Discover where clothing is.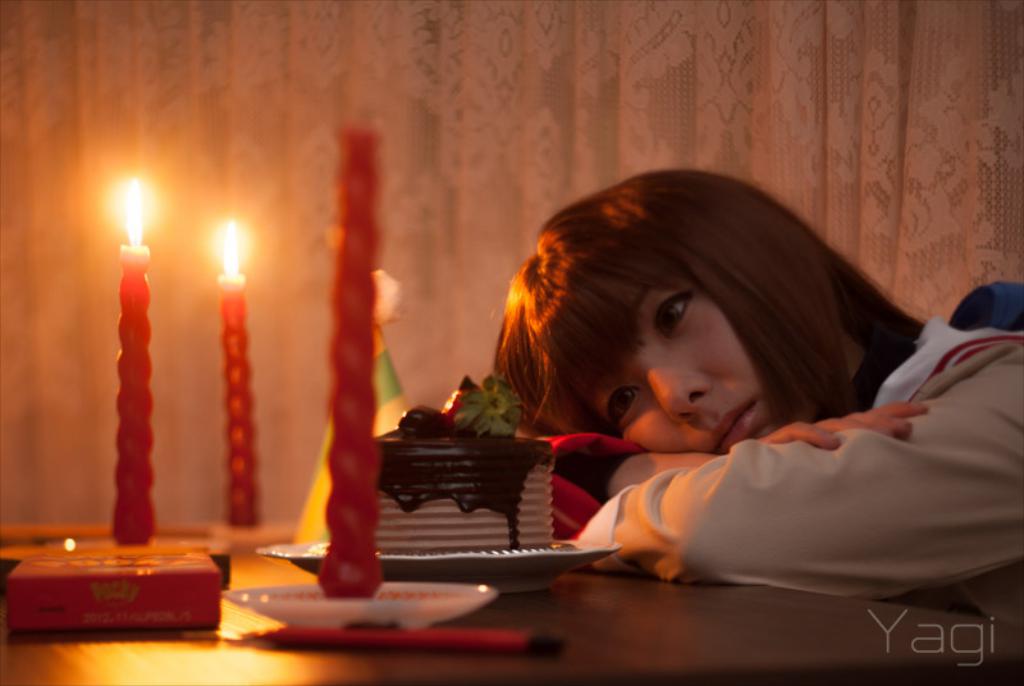
Discovered at (507, 330, 1009, 608).
